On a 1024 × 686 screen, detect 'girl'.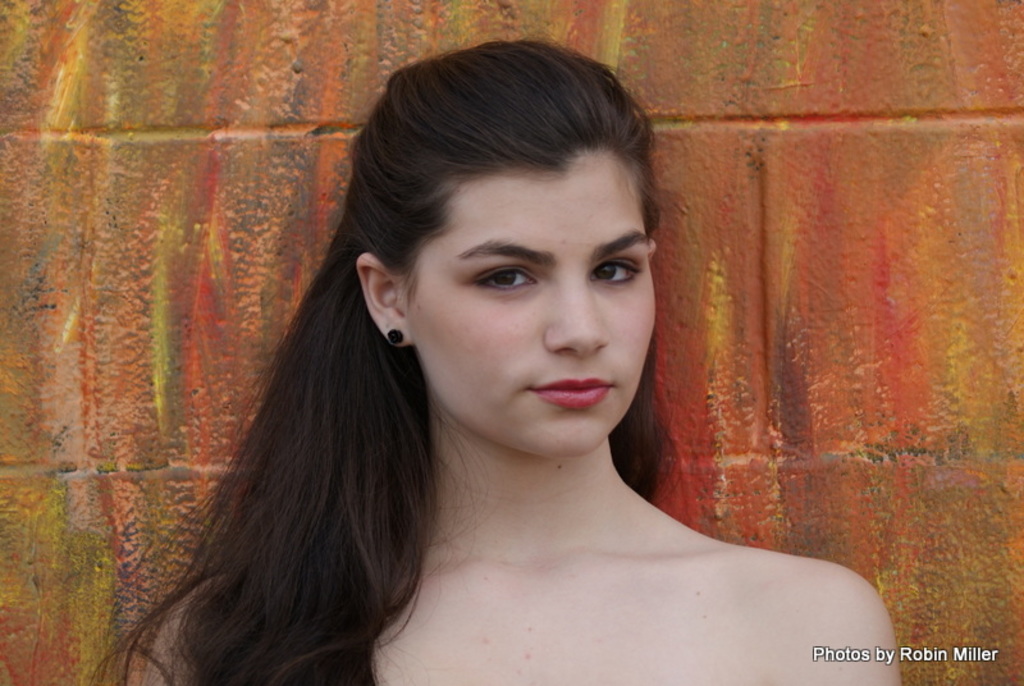
left=86, top=38, right=904, bottom=685.
